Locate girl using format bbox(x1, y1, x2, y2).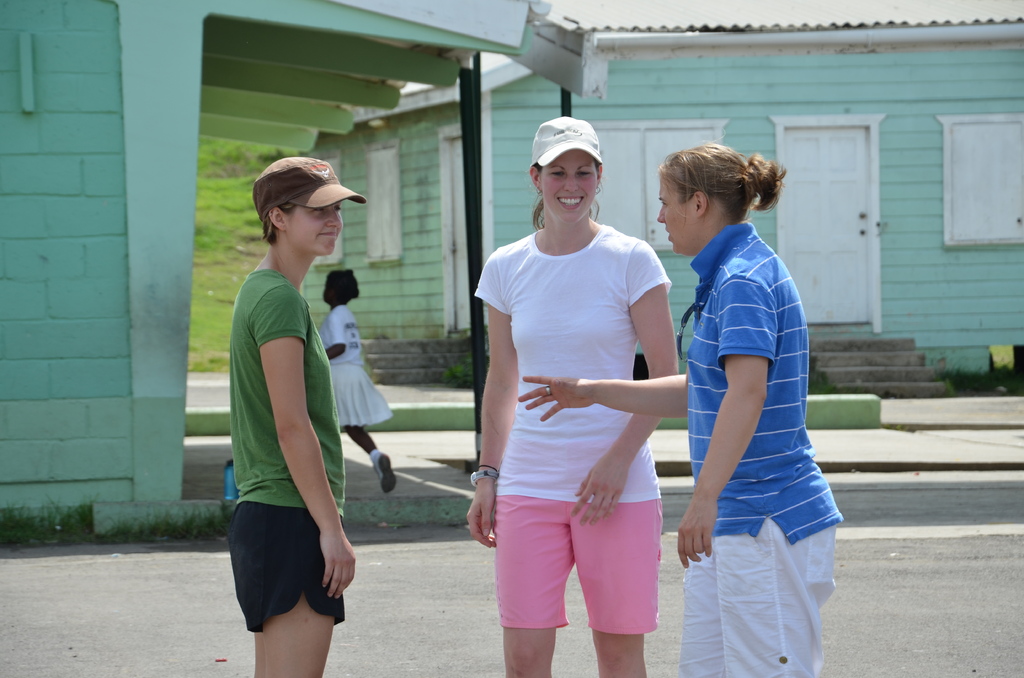
bbox(318, 270, 395, 491).
